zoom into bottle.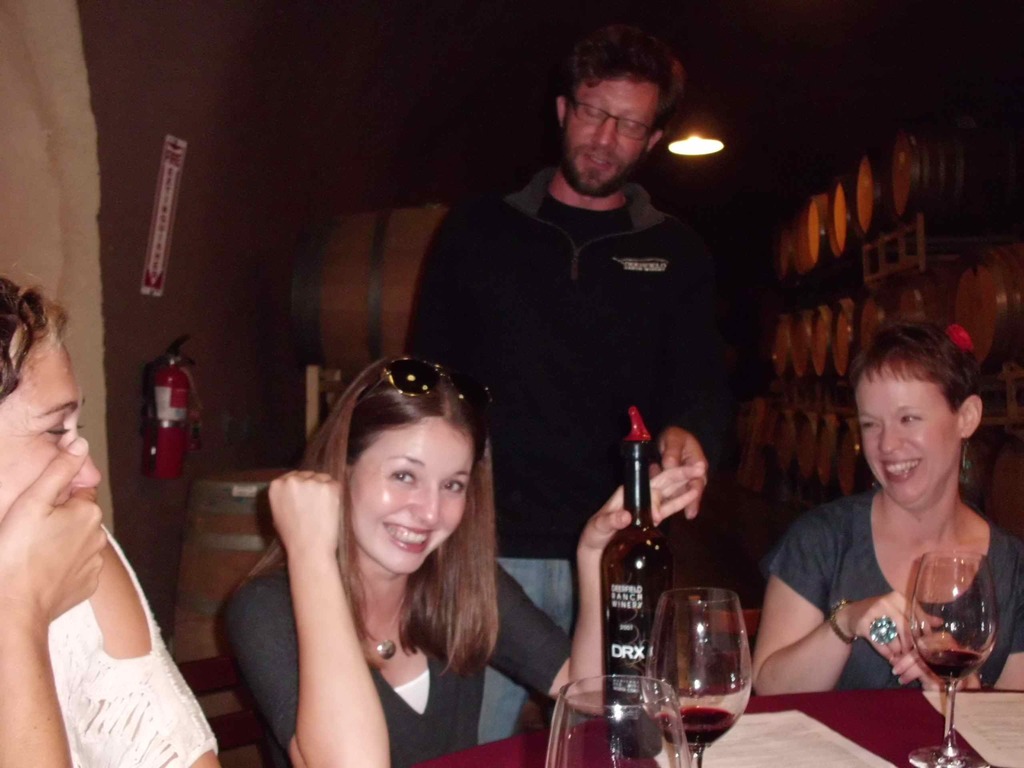
Zoom target: 576, 434, 692, 712.
